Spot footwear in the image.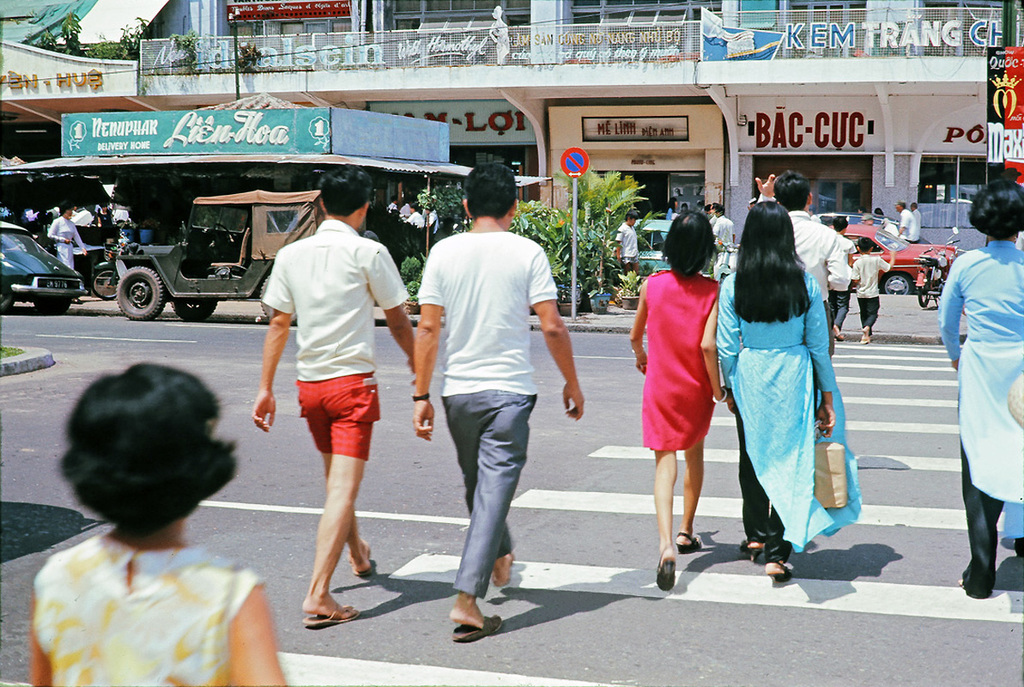
footwear found at 656,537,679,593.
